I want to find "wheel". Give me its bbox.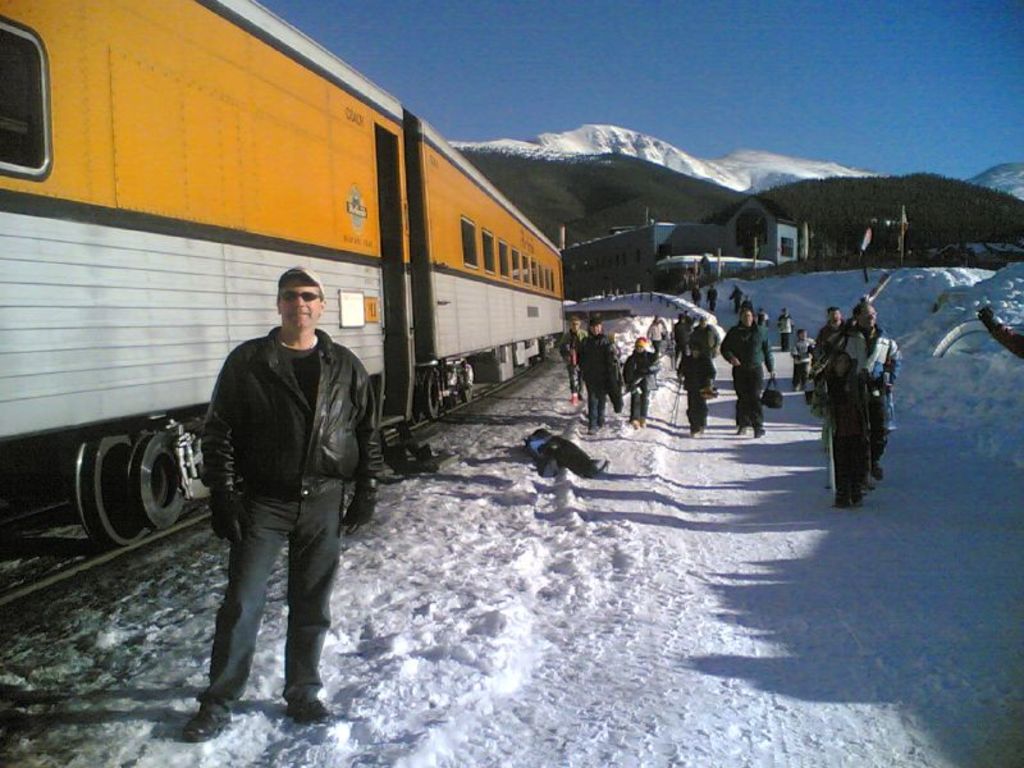
bbox=(410, 374, 424, 421).
